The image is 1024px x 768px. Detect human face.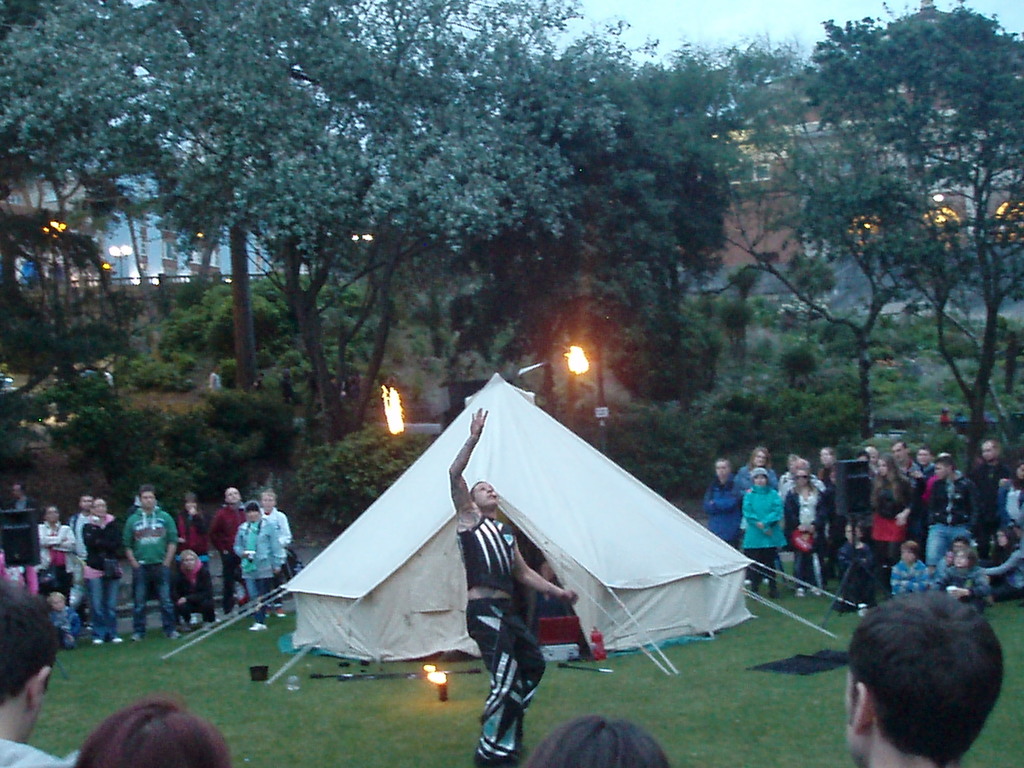
Detection: 902, 550, 915, 563.
